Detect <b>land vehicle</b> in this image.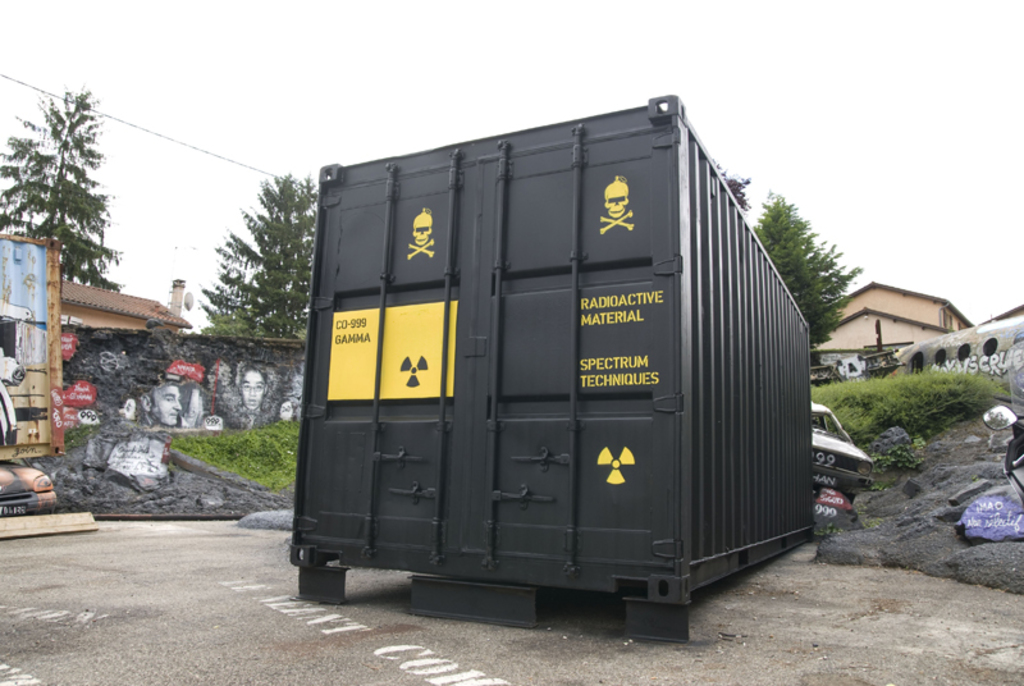
Detection: [x1=813, y1=402, x2=872, y2=502].
